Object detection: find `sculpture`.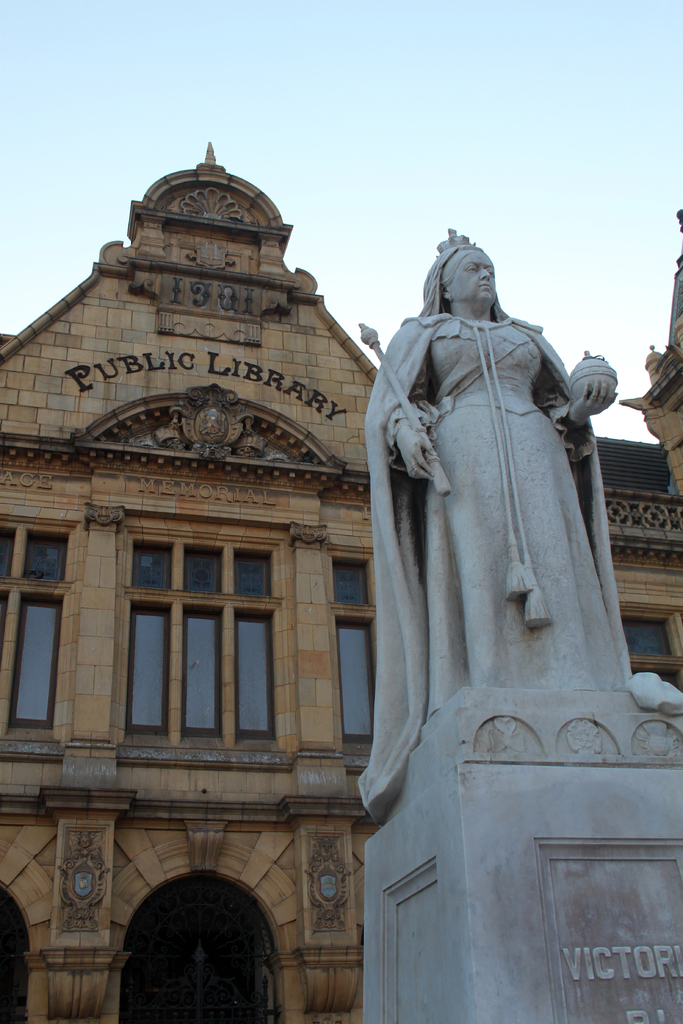
region(365, 212, 628, 810).
